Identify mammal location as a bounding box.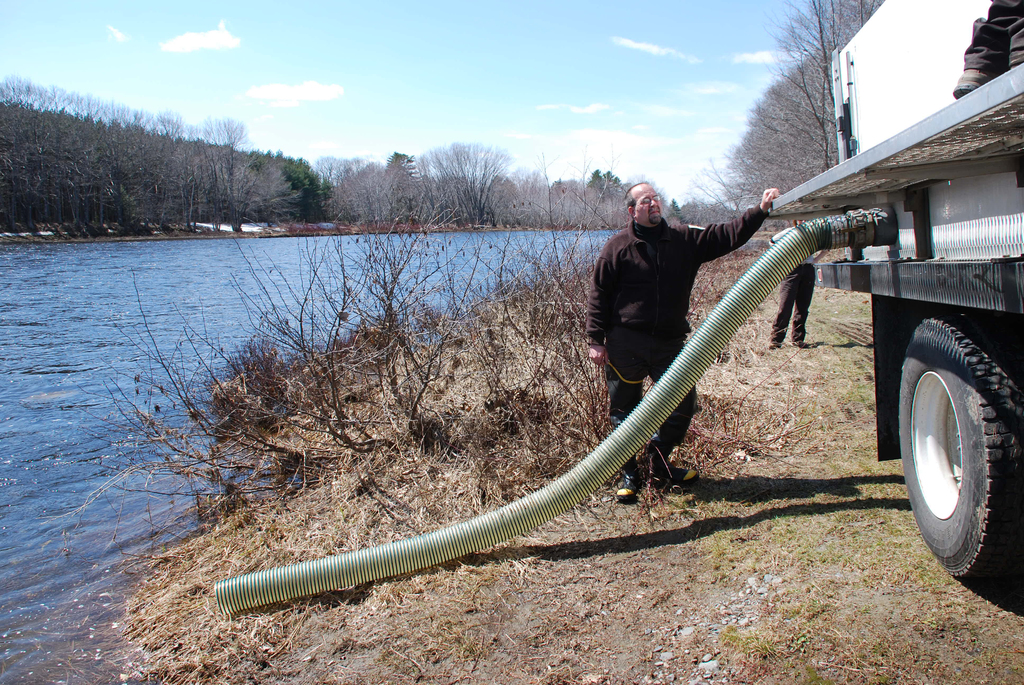
bbox=(268, 170, 1016, 628).
